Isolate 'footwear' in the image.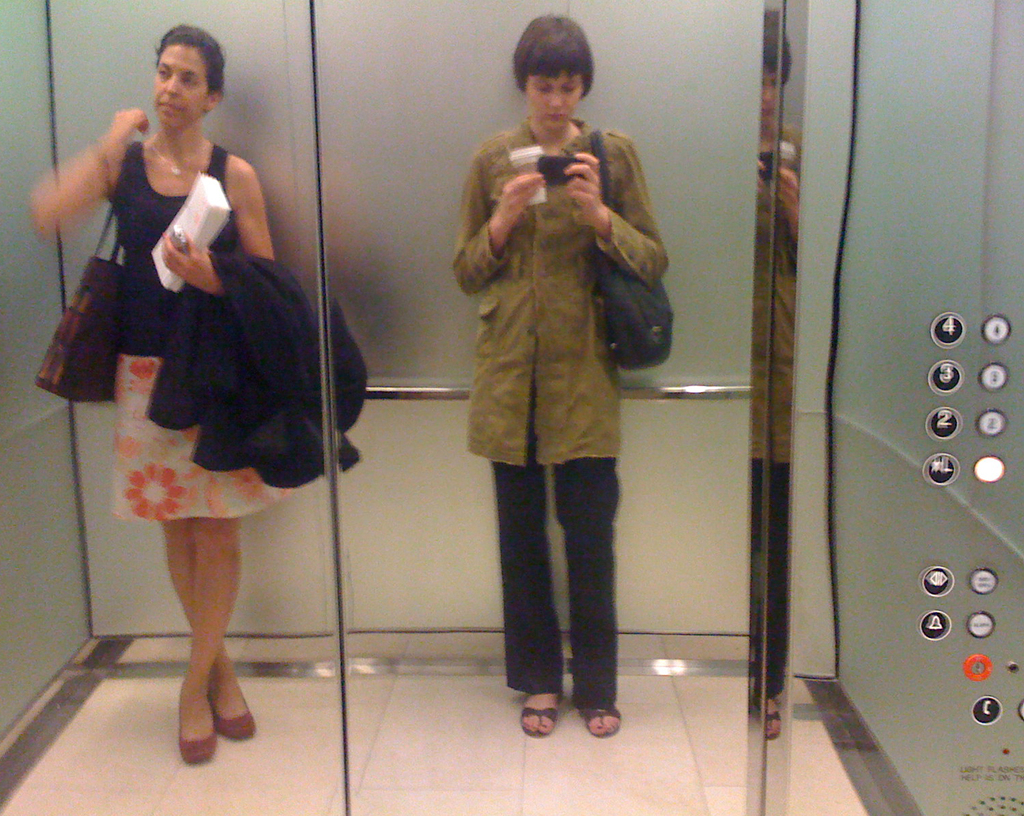
Isolated region: (x1=580, y1=711, x2=621, y2=739).
